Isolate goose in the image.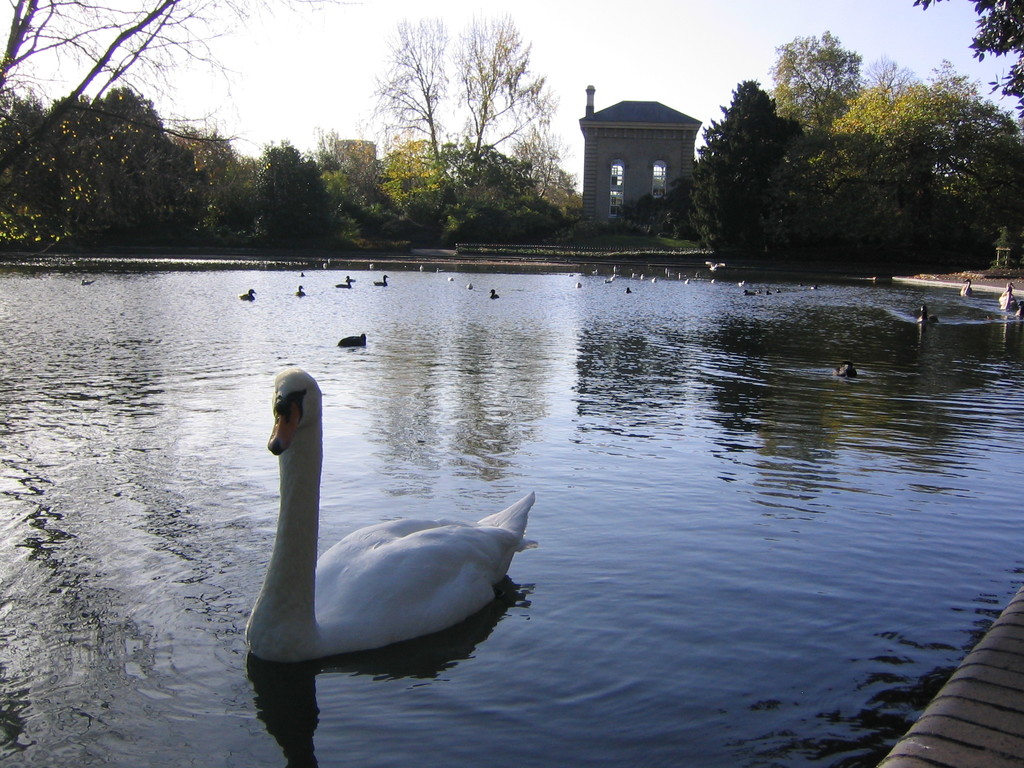
Isolated region: bbox(337, 274, 356, 291).
